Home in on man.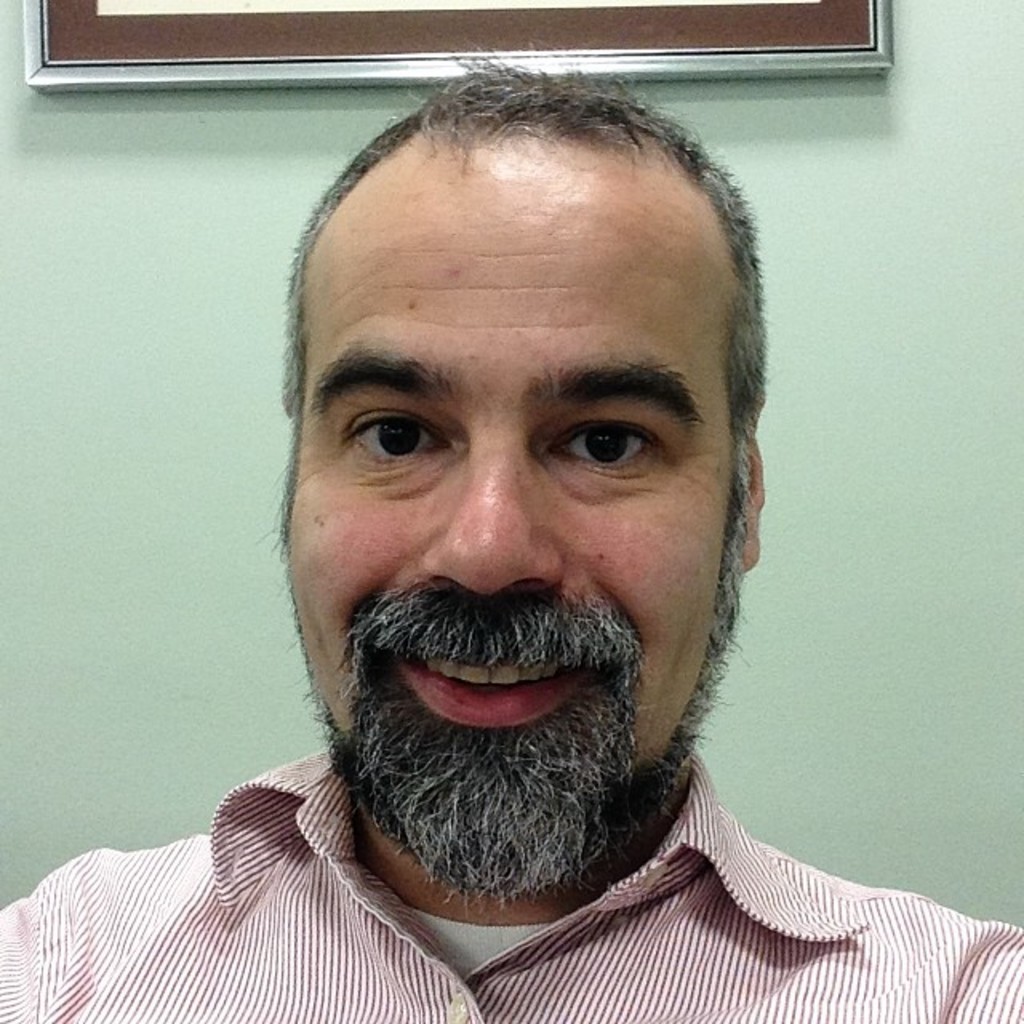
Homed in at left=46, top=66, right=990, bottom=1023.
